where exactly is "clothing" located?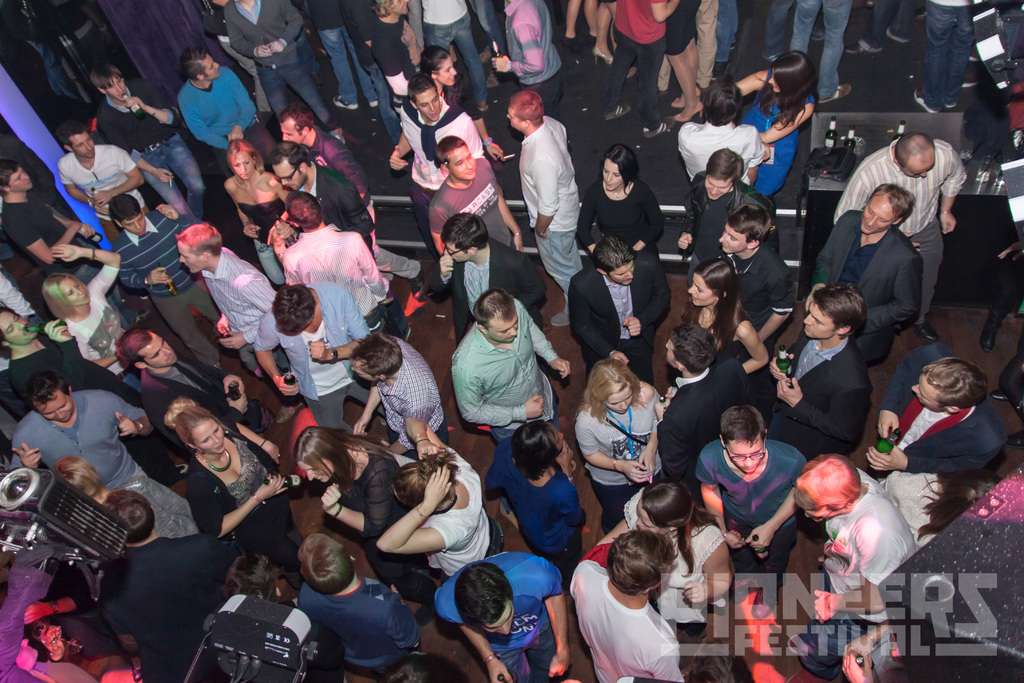
Its bounding box is region(425, 447, 505, 582).
